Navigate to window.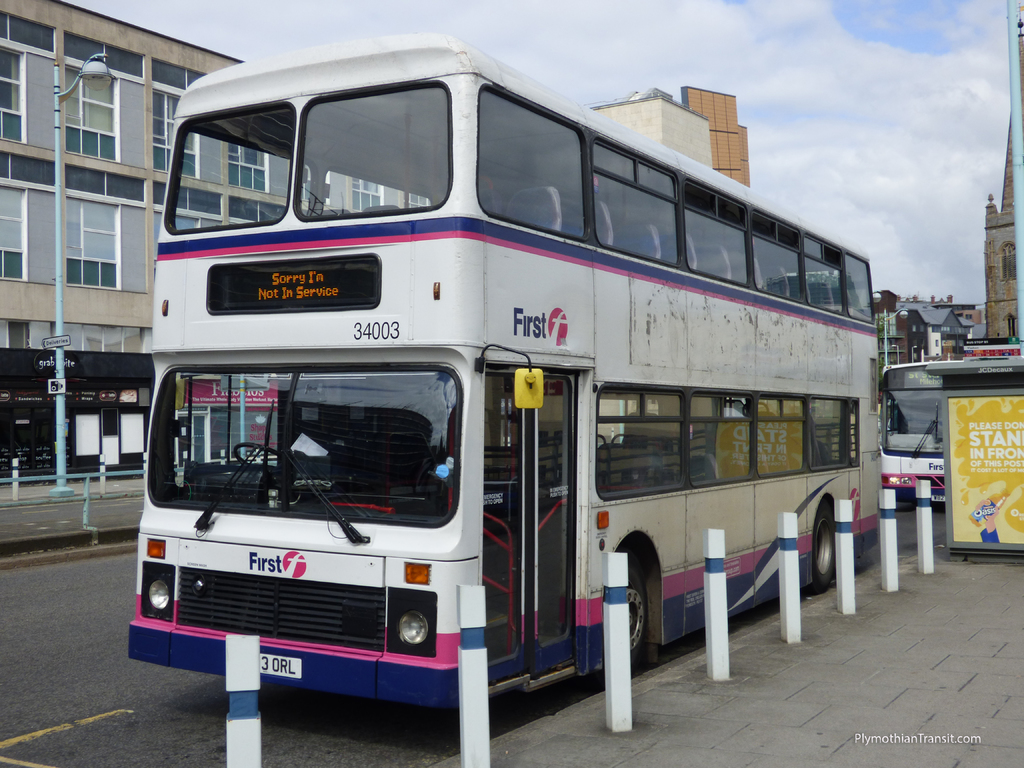
Navigation target: [596,144,680,266].
